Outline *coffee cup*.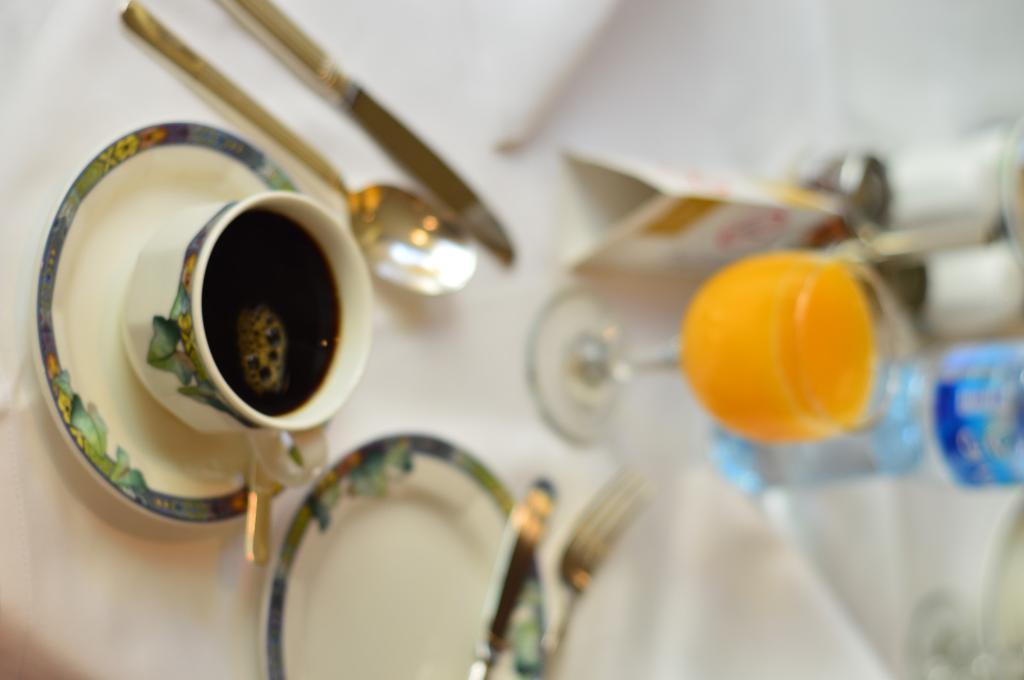
Outline: locate(118, 182, 377, 487).
